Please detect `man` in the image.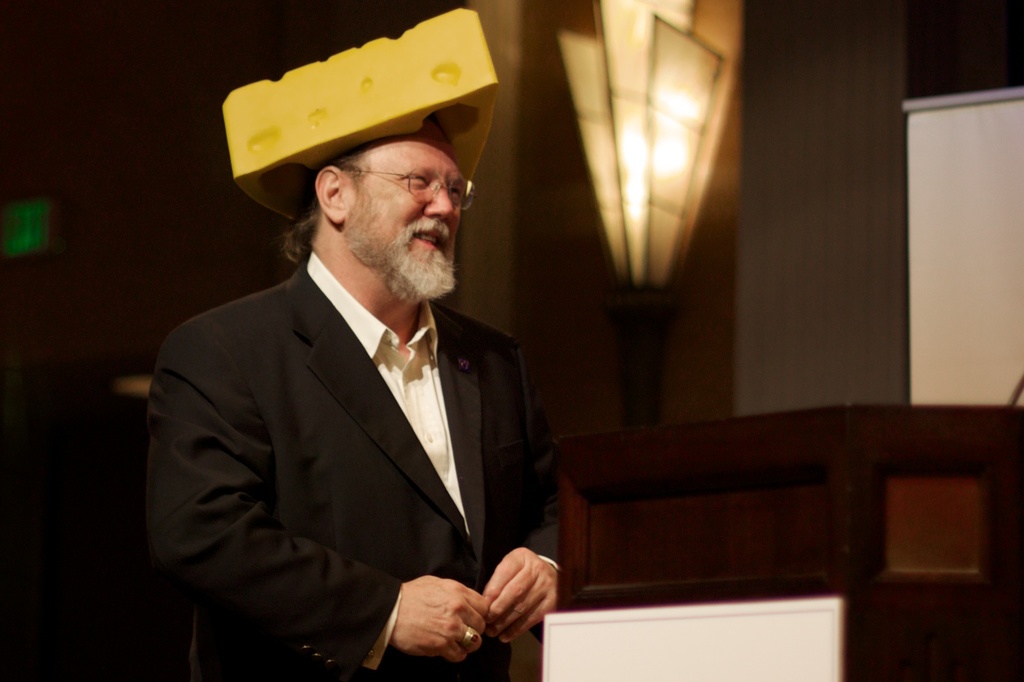
[x1=138, y1=57, x2=557, y2=681].
